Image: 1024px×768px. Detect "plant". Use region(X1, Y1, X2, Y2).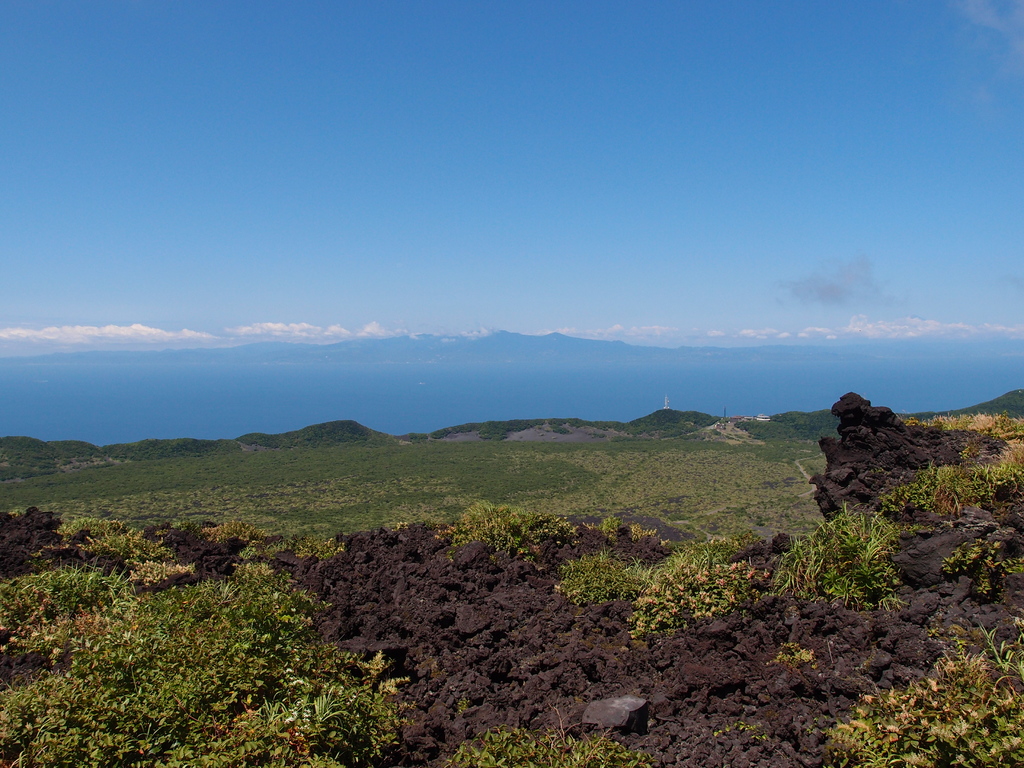
region(940, 529, 1023, 605).
